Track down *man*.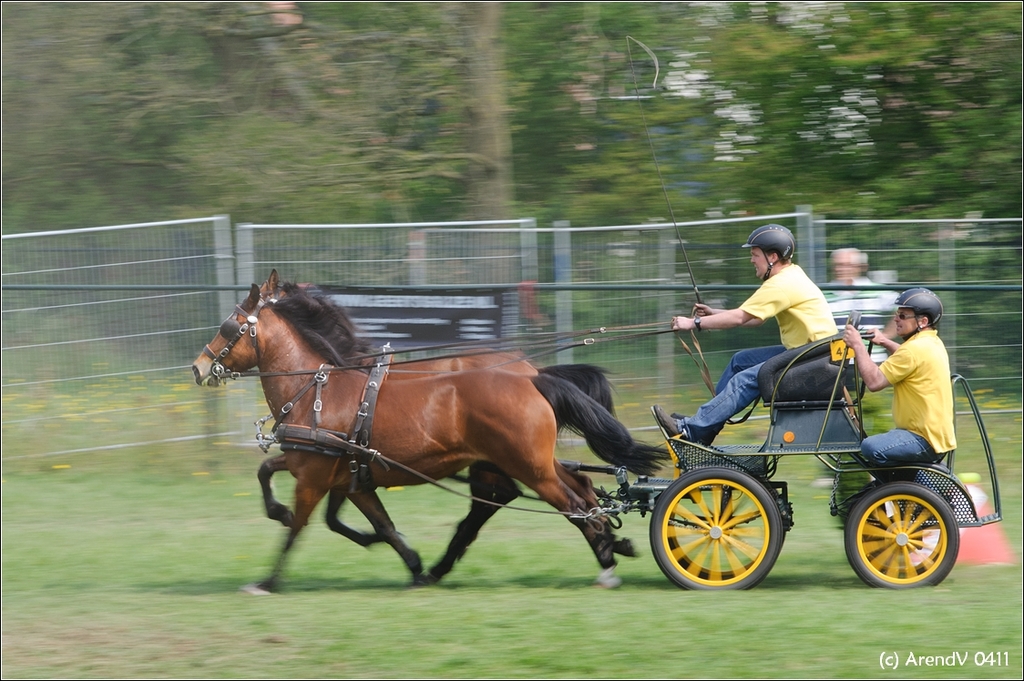
Tracked to Rect(862, 288, 972, 481).
